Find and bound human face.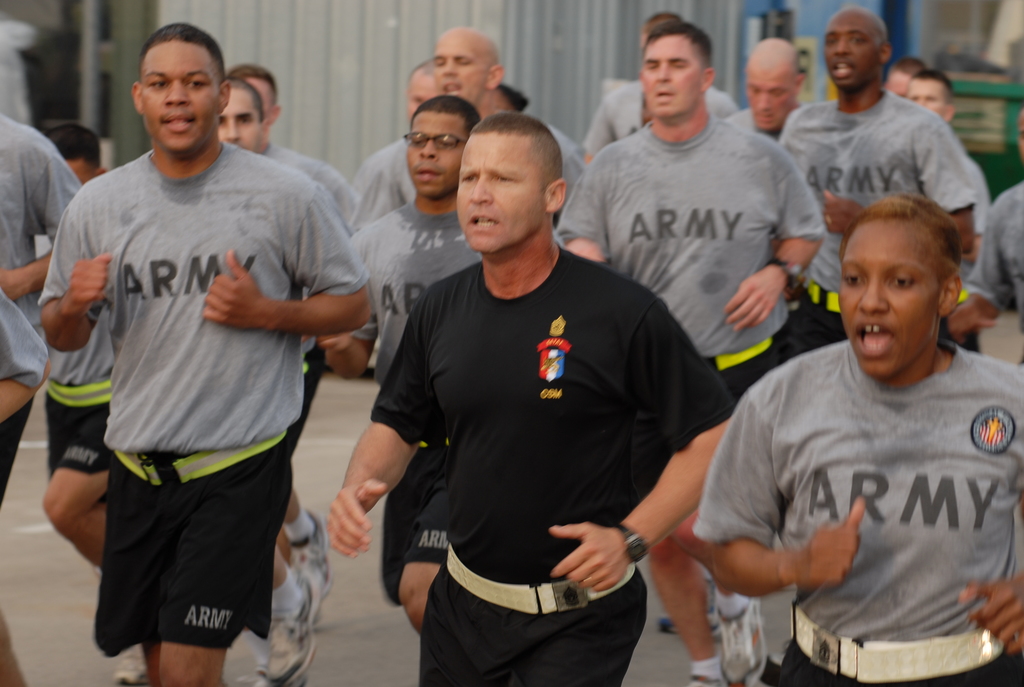
Bound: [x1=905, y1=81, x2=945, y2=118].
